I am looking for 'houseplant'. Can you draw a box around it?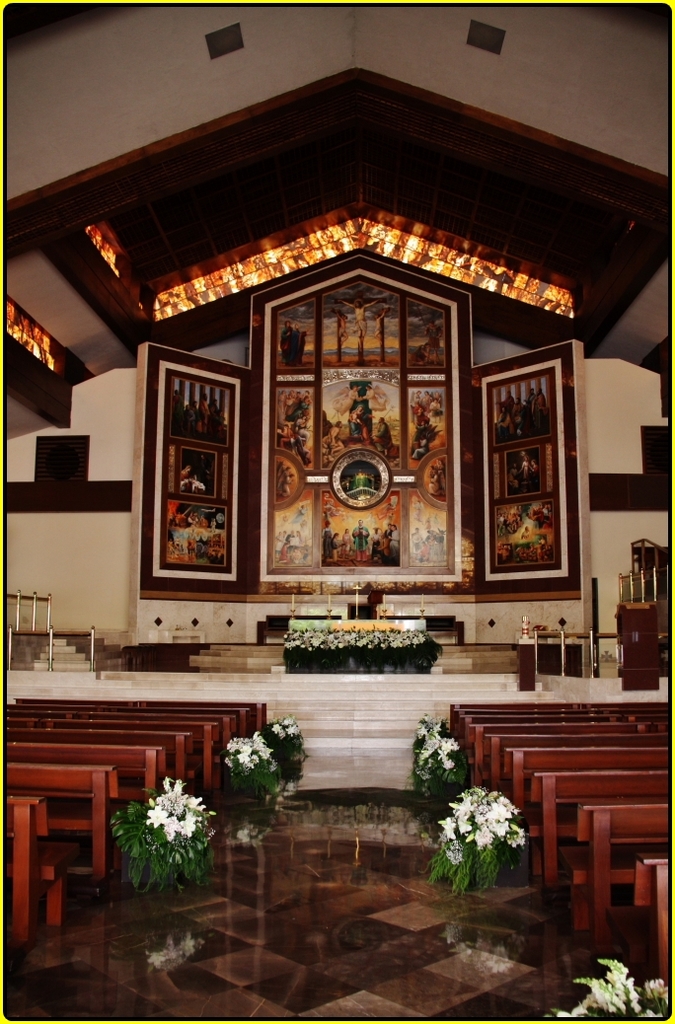
Sure, the bounding box is (222,717,282,816).
